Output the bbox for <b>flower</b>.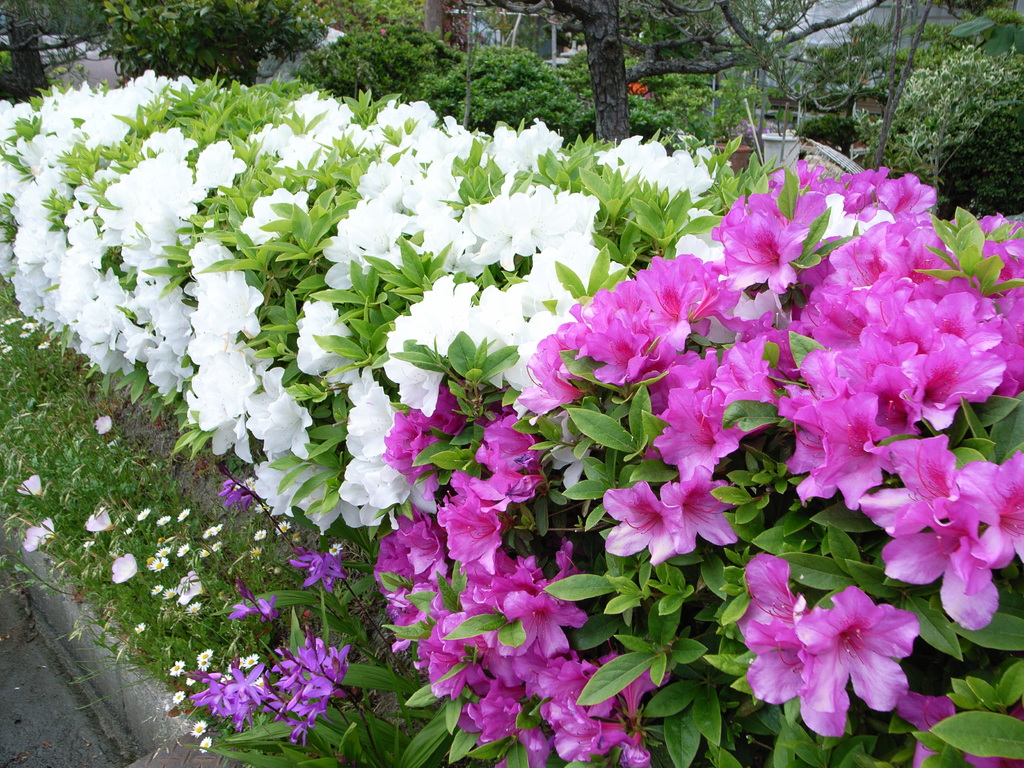
Rect(378, 28, 389, 38).
